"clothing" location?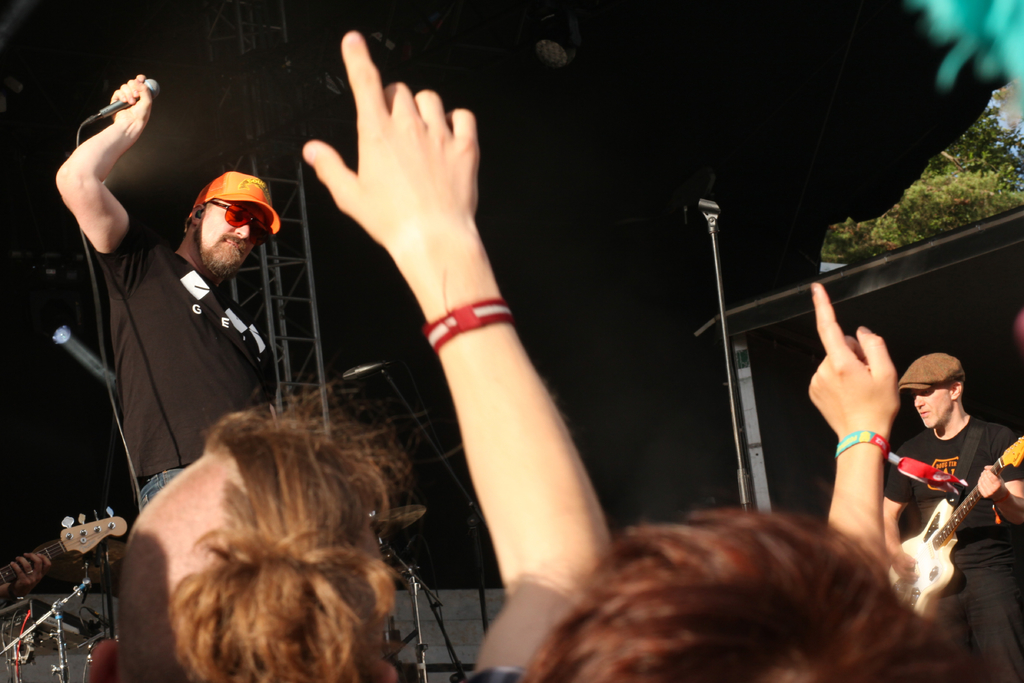
BBox(69, 160, 293, 514)
